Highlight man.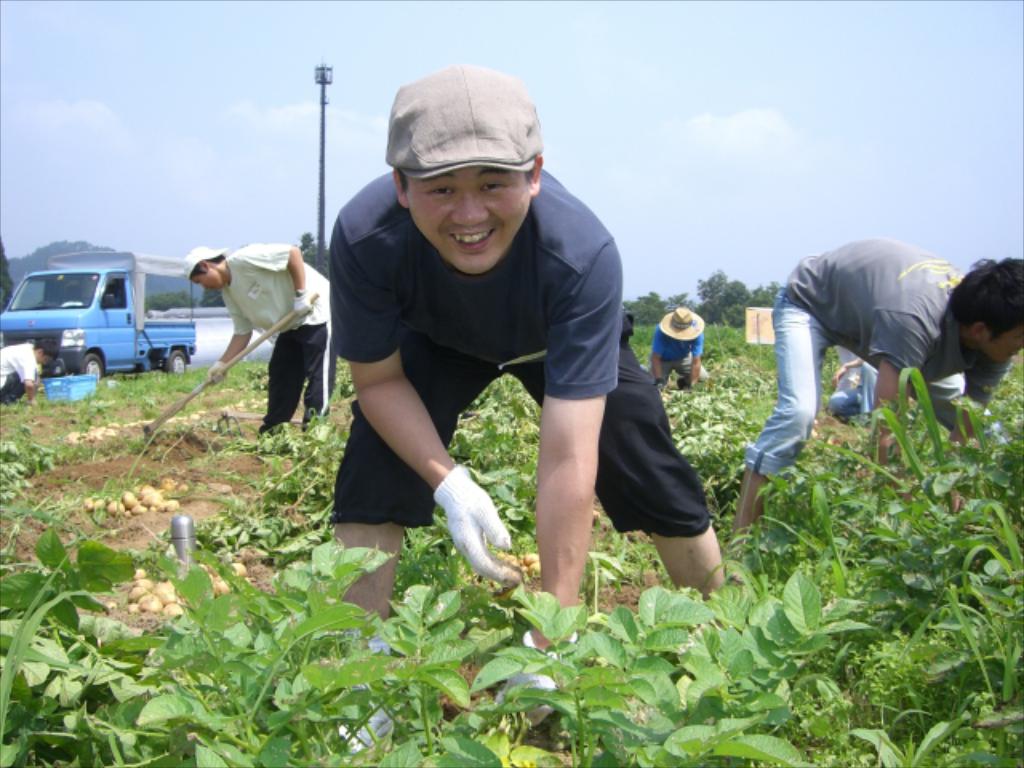
Highlighted region: Rect(659, 307, 707, 381).
